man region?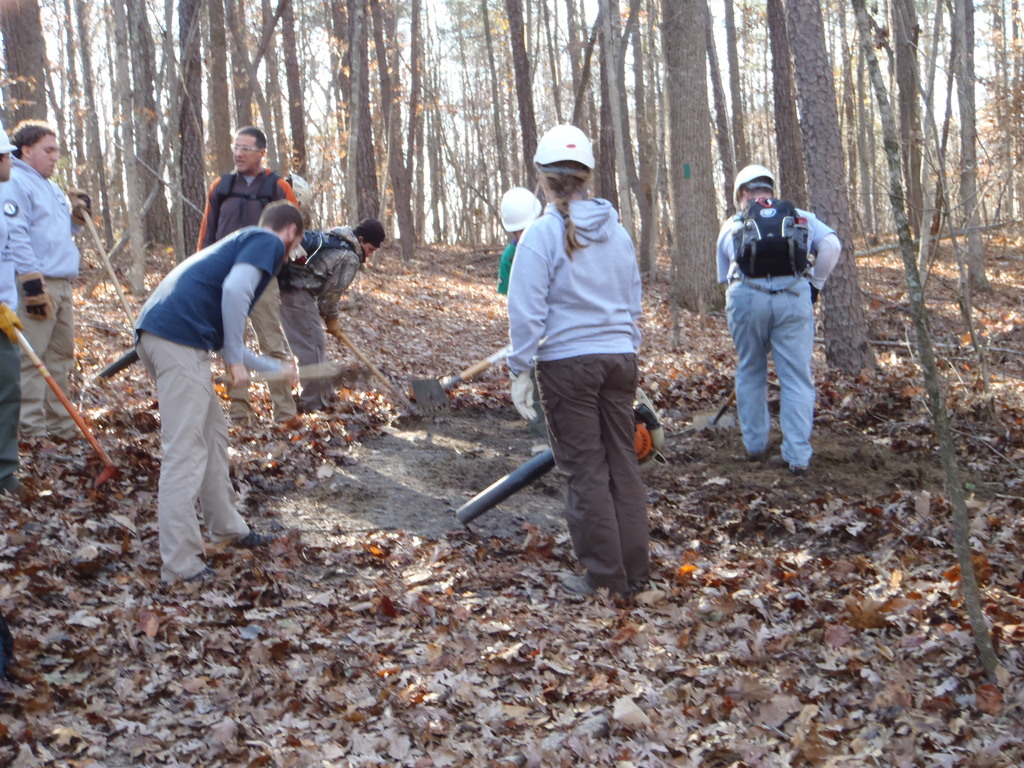
rect(140, 201, 289, 580)
